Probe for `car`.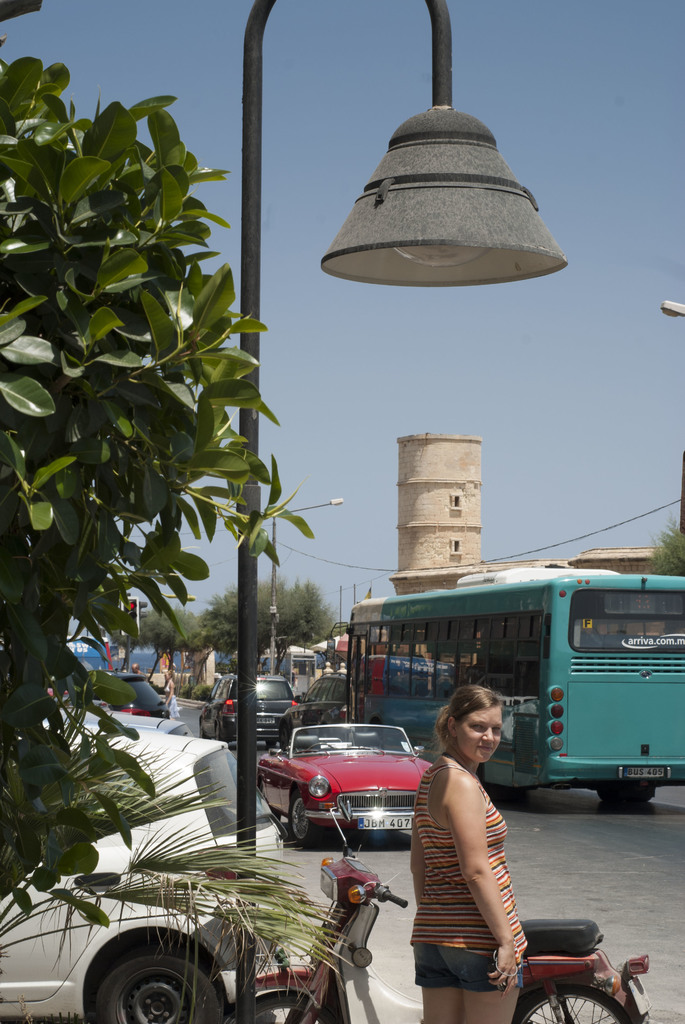
Probe result: l=88, t=672, r=177, b=724.
